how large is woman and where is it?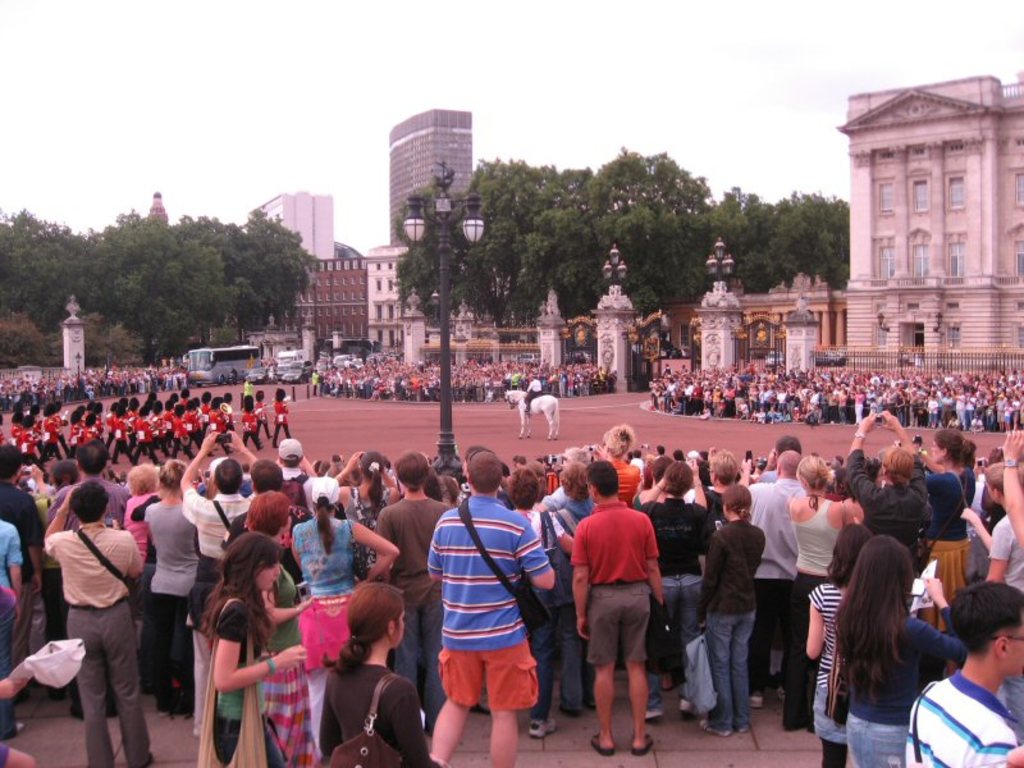
Bounding box: 804/521/870/767.
